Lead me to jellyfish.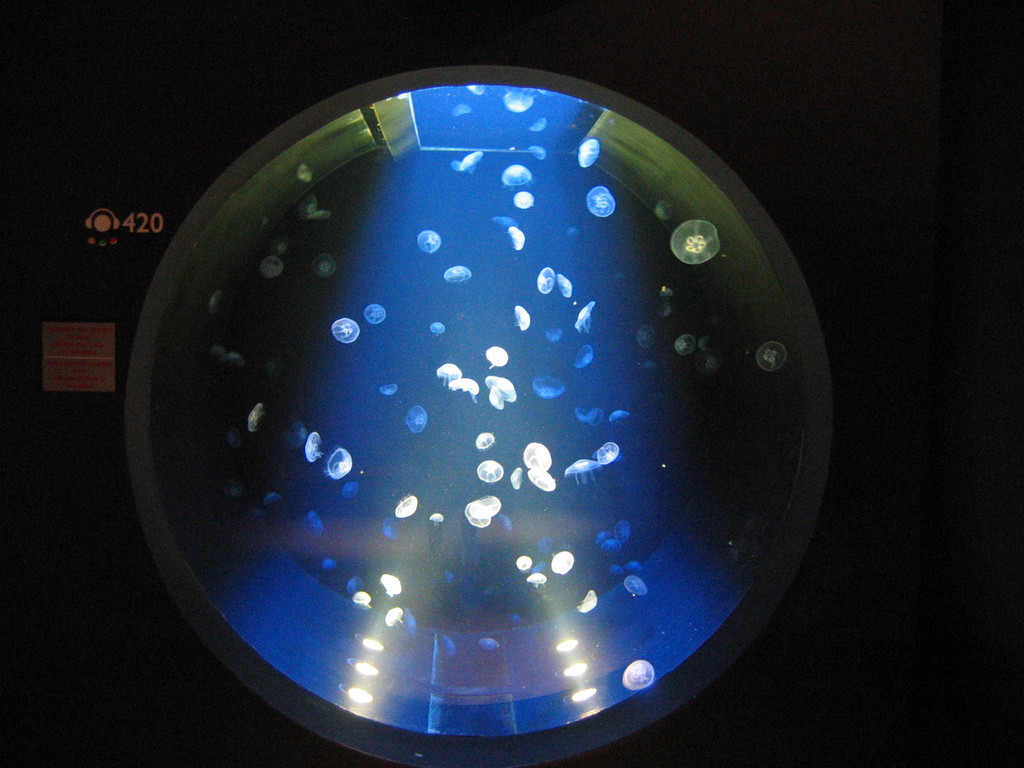
Lead to (left=573, top=138, right=603, bottom=169).
